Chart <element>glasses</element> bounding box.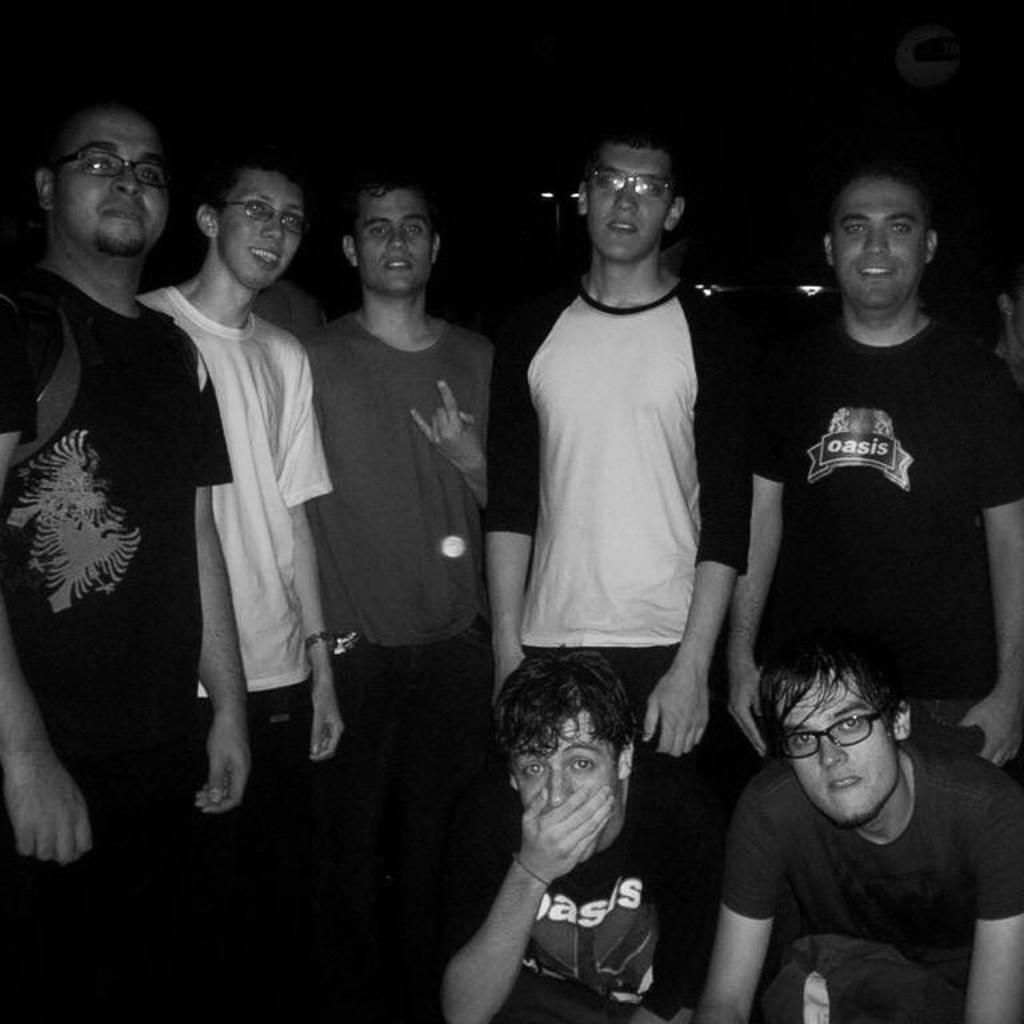
Charted: (218, 194, 306, 245).
